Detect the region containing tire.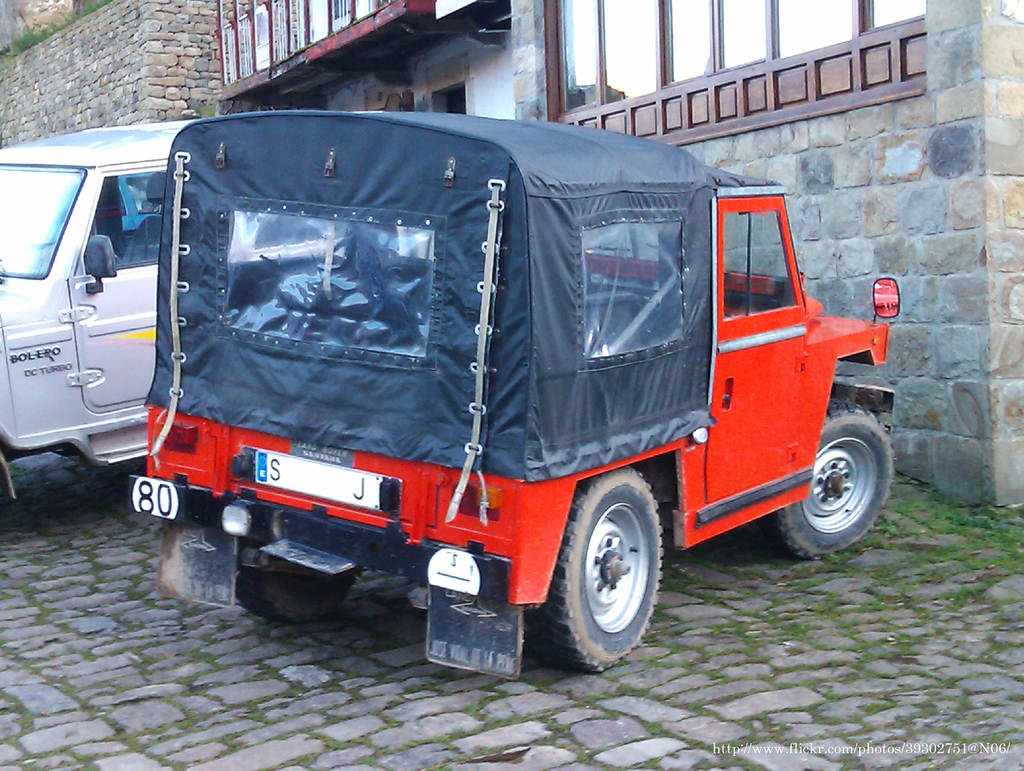
box=[760, 402, 894, 560].
